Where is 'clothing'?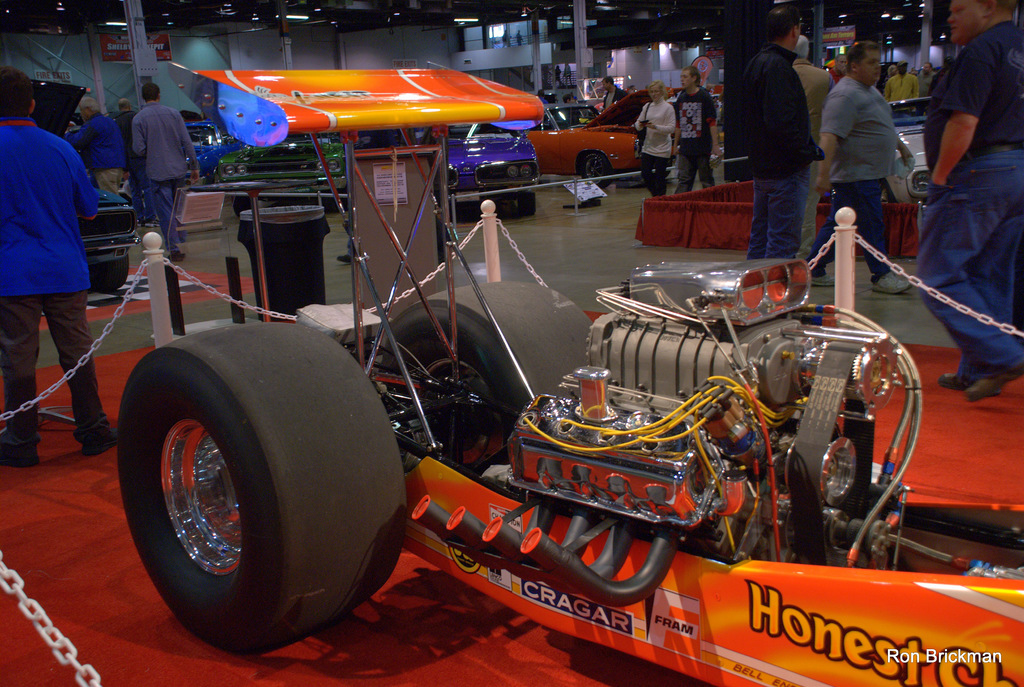
BBox(911, 8, 1018, 392).
